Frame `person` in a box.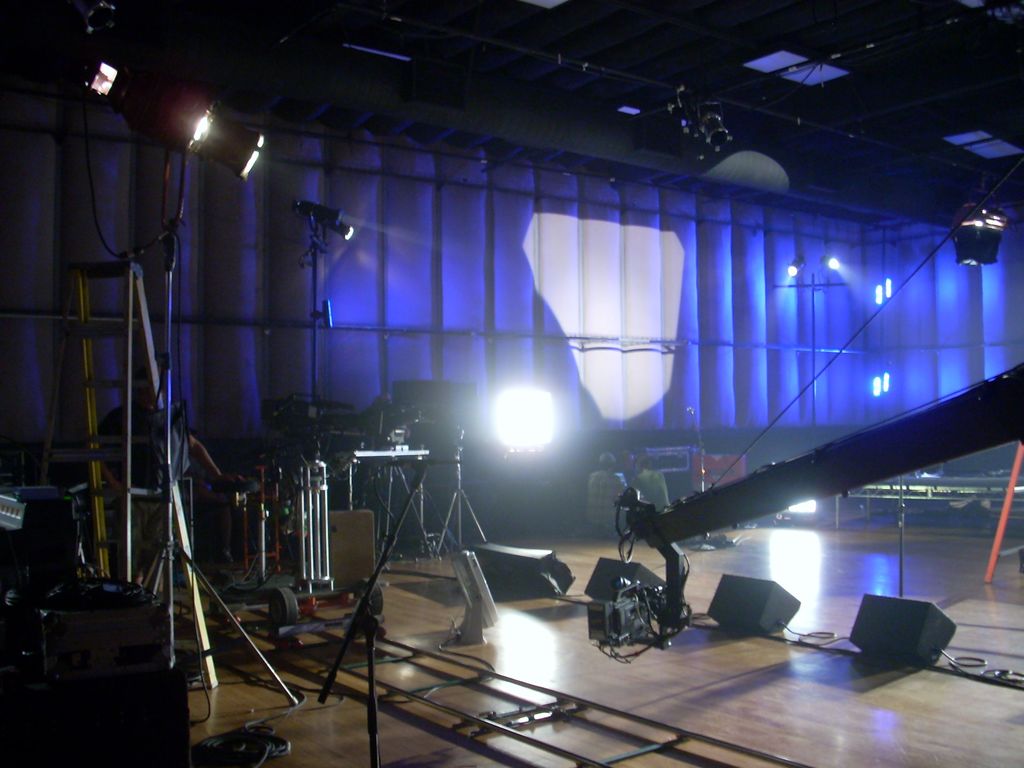
left=583, top=452, right=633, bottom=545.
